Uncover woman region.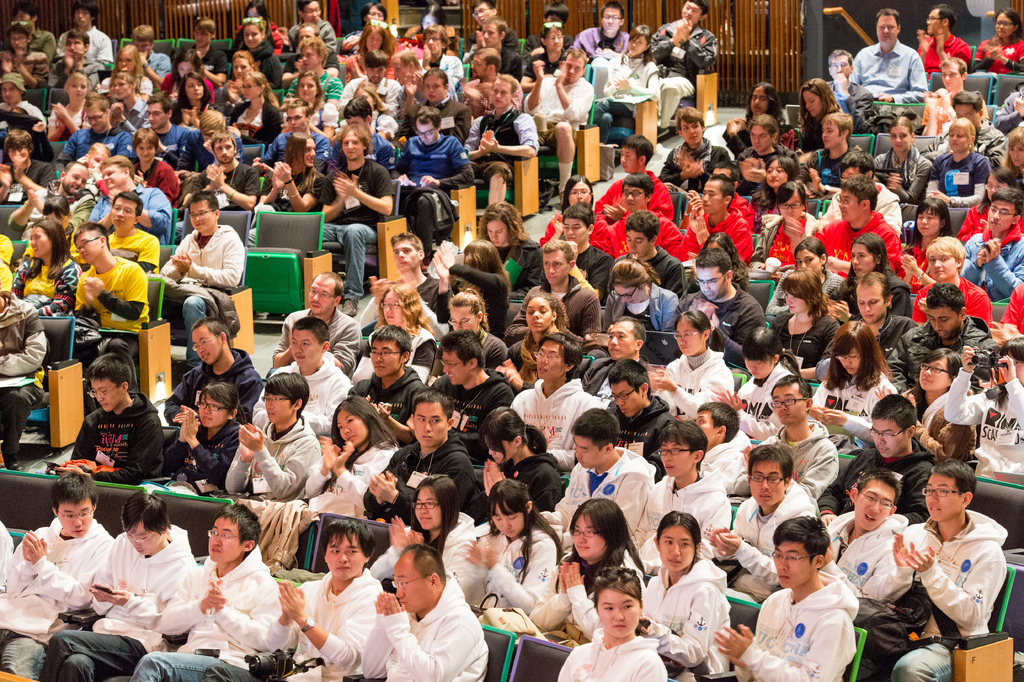
Uncovered: (x1=333, y1=74, x2=396, y2=137).
